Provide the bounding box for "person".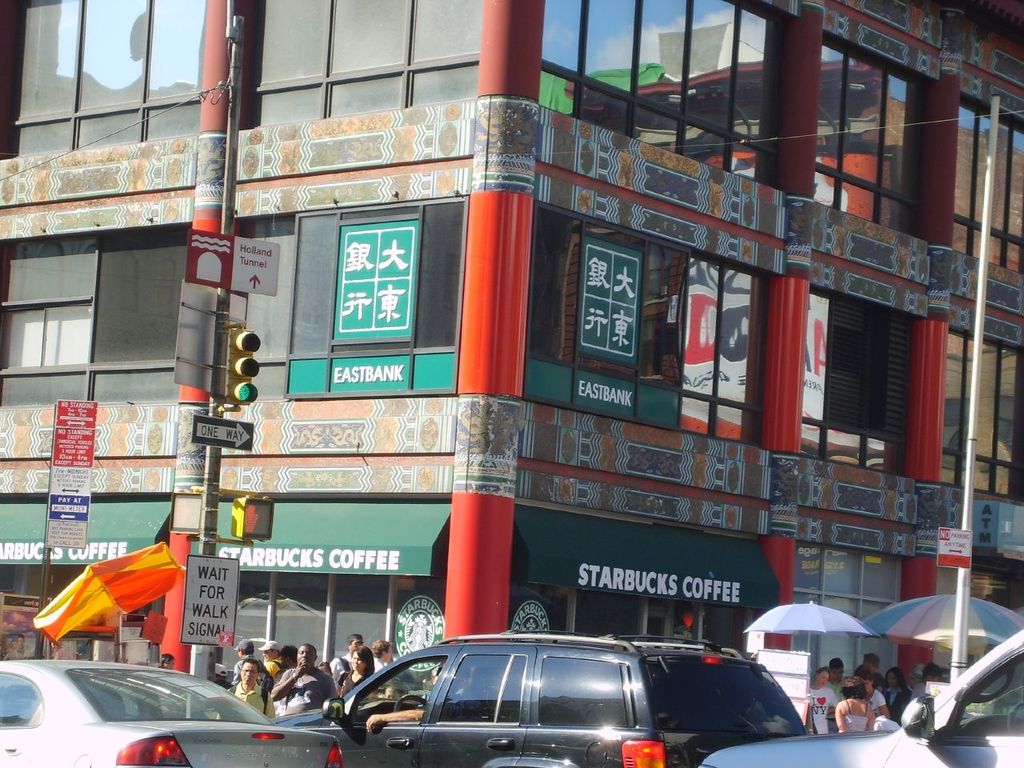
{"left": 382, "top": 638, "right": 399, "bottom": 664}.
